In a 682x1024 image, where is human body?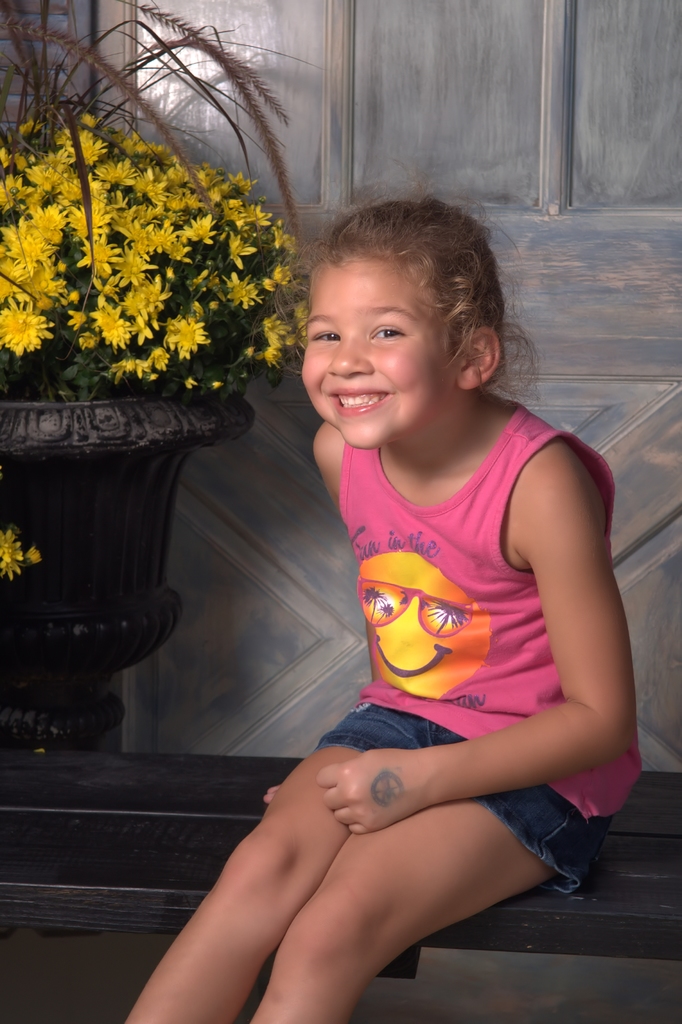
rect(114, 169, 640, 1023).
